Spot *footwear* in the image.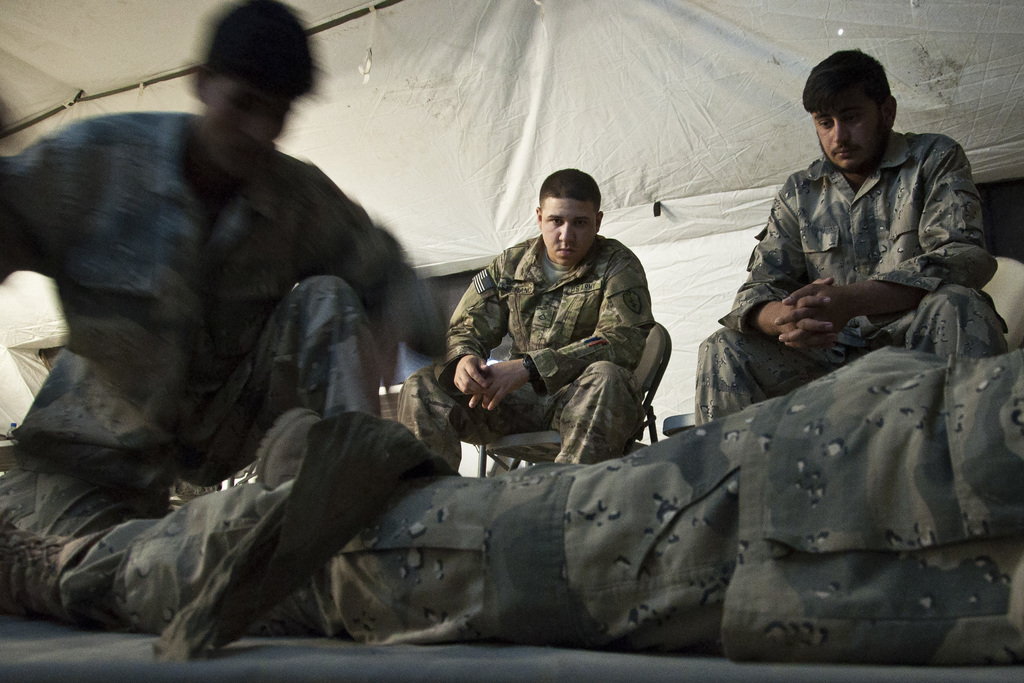
*footwear* found at detection(0, 502, 56, 607).
